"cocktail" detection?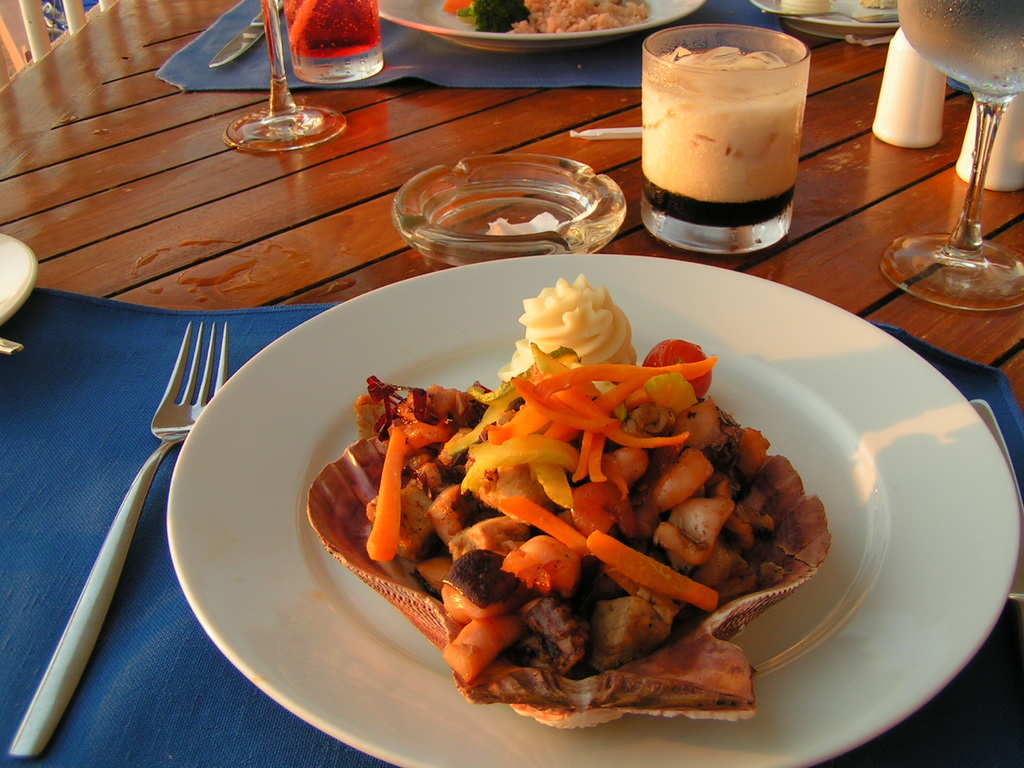
l=279, t=0, r=381, b=82
